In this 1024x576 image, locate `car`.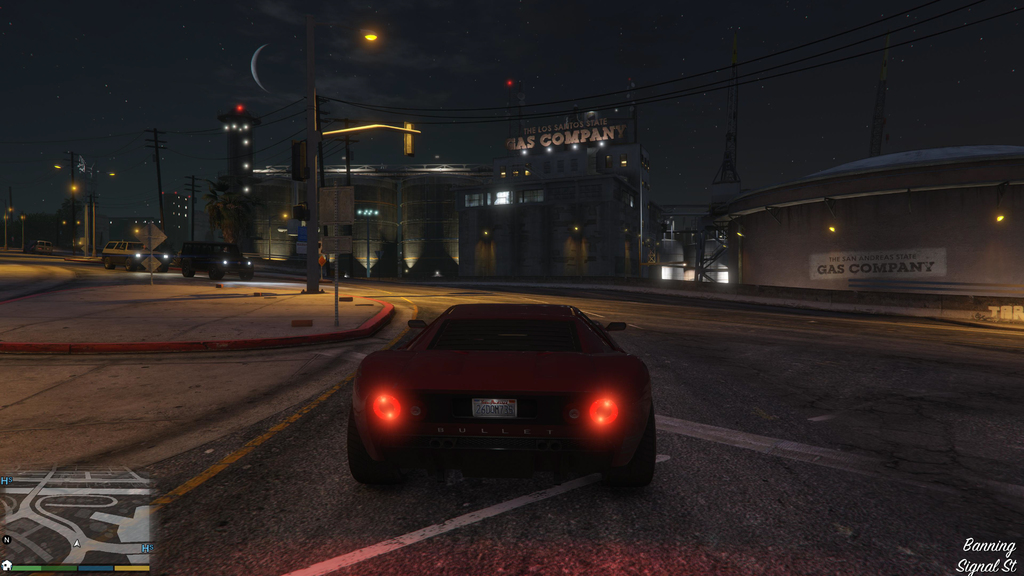
Bounding box: 349, 304, 657, 485.
